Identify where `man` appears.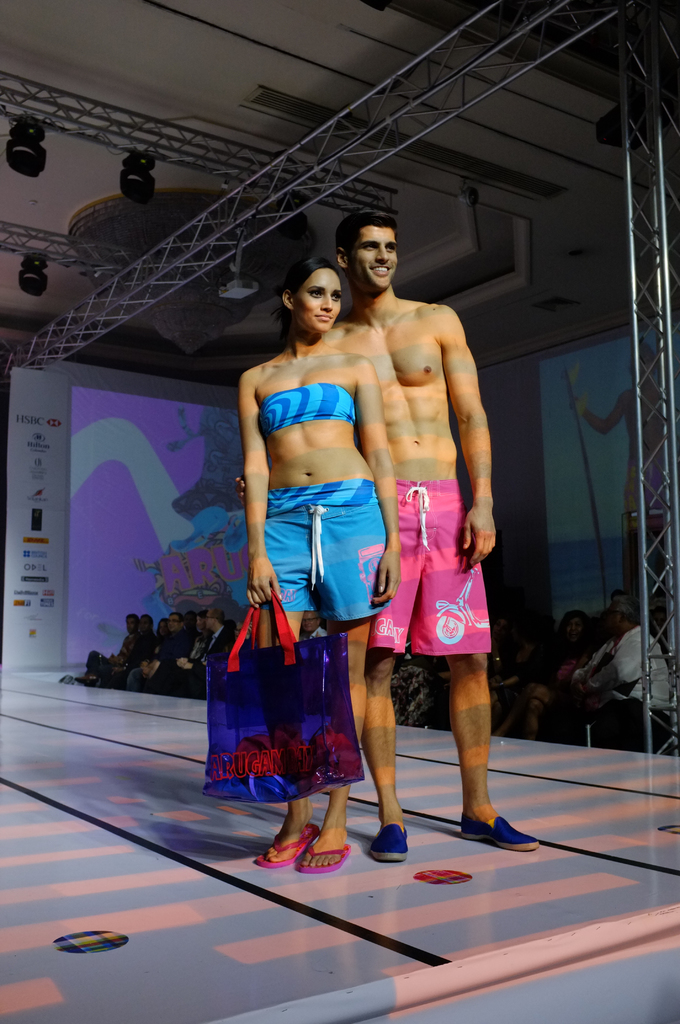
Appears at 165, 610, 212, 687.
